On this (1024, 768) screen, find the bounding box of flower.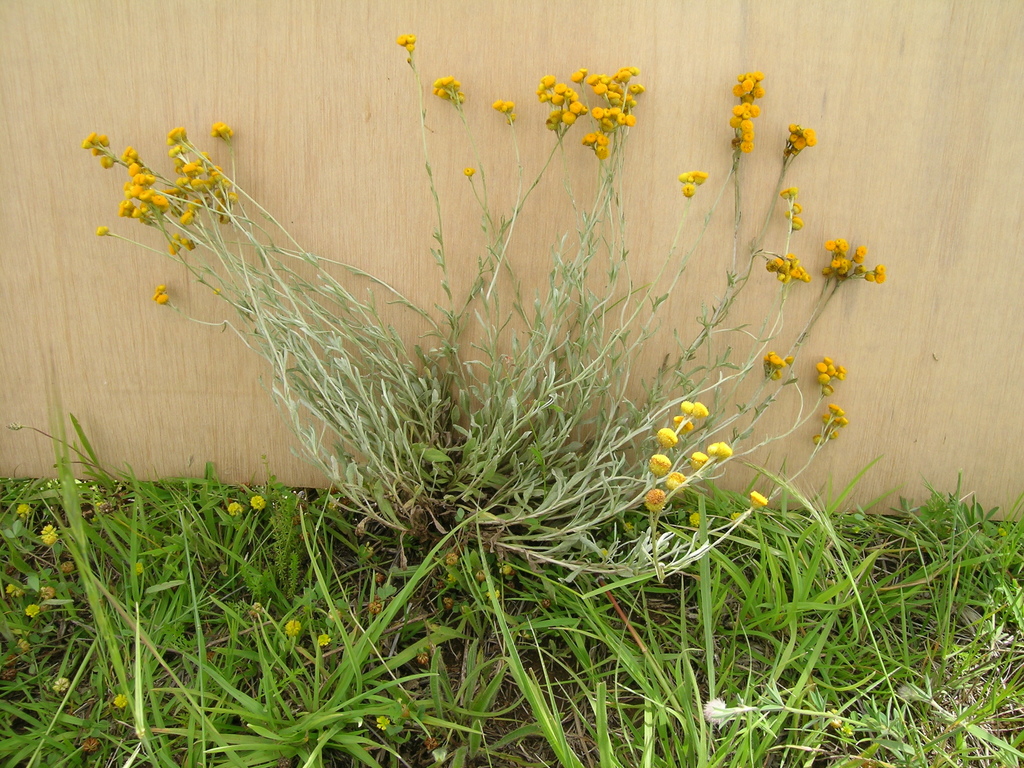
Bounding box: {"x1": 666, "y1": 468, "x2": 685, "y2": 492}.
